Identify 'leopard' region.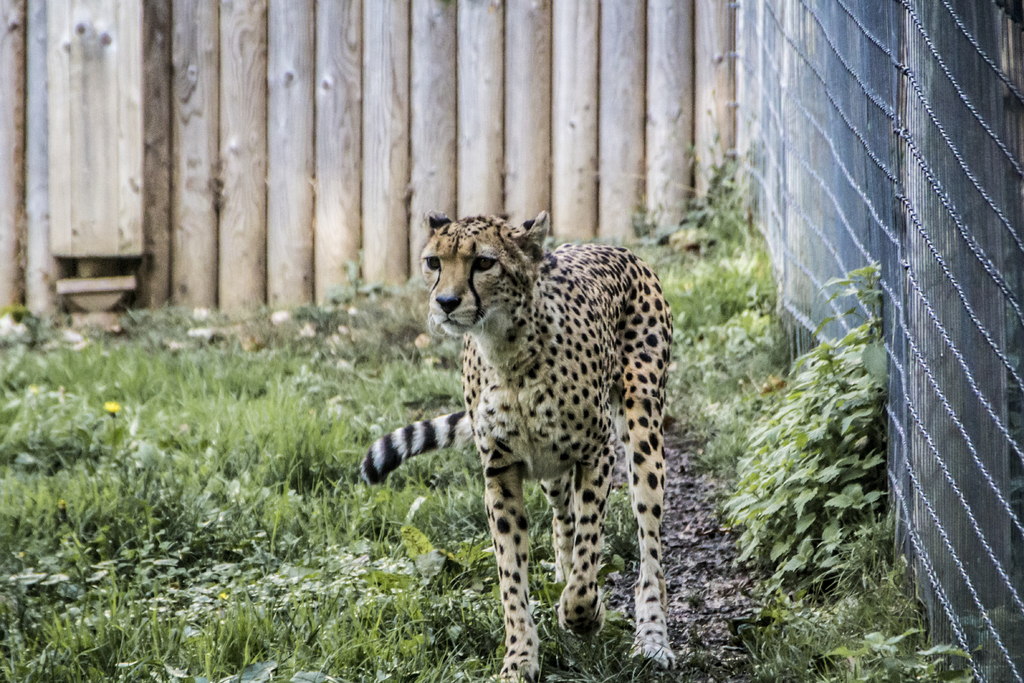
Region: box(356, 206, 678, 679).
